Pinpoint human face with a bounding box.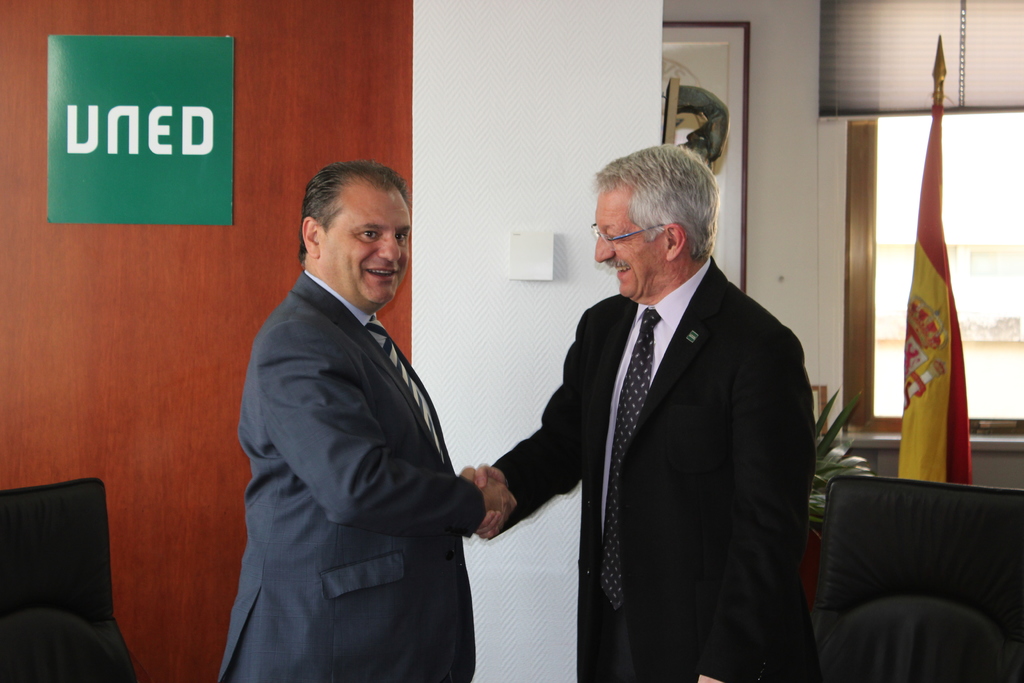
[596, 180, 666, 300].
